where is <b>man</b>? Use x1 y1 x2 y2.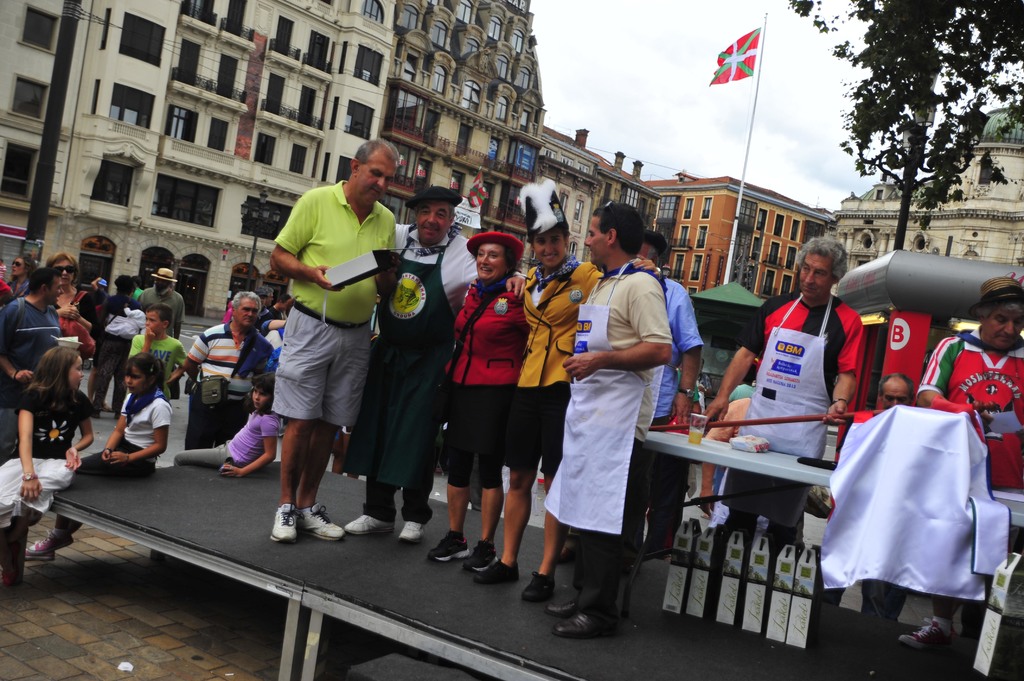
543 202 675 637.
